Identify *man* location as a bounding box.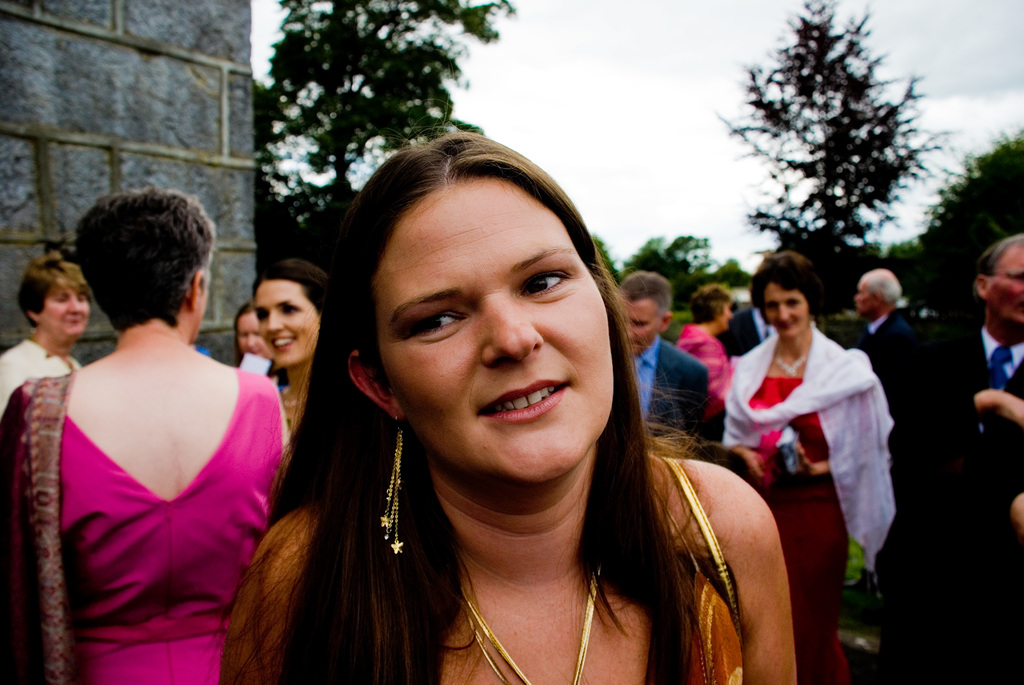
pyautogui.locateOnScreen(910, 232, 1023, 684).
